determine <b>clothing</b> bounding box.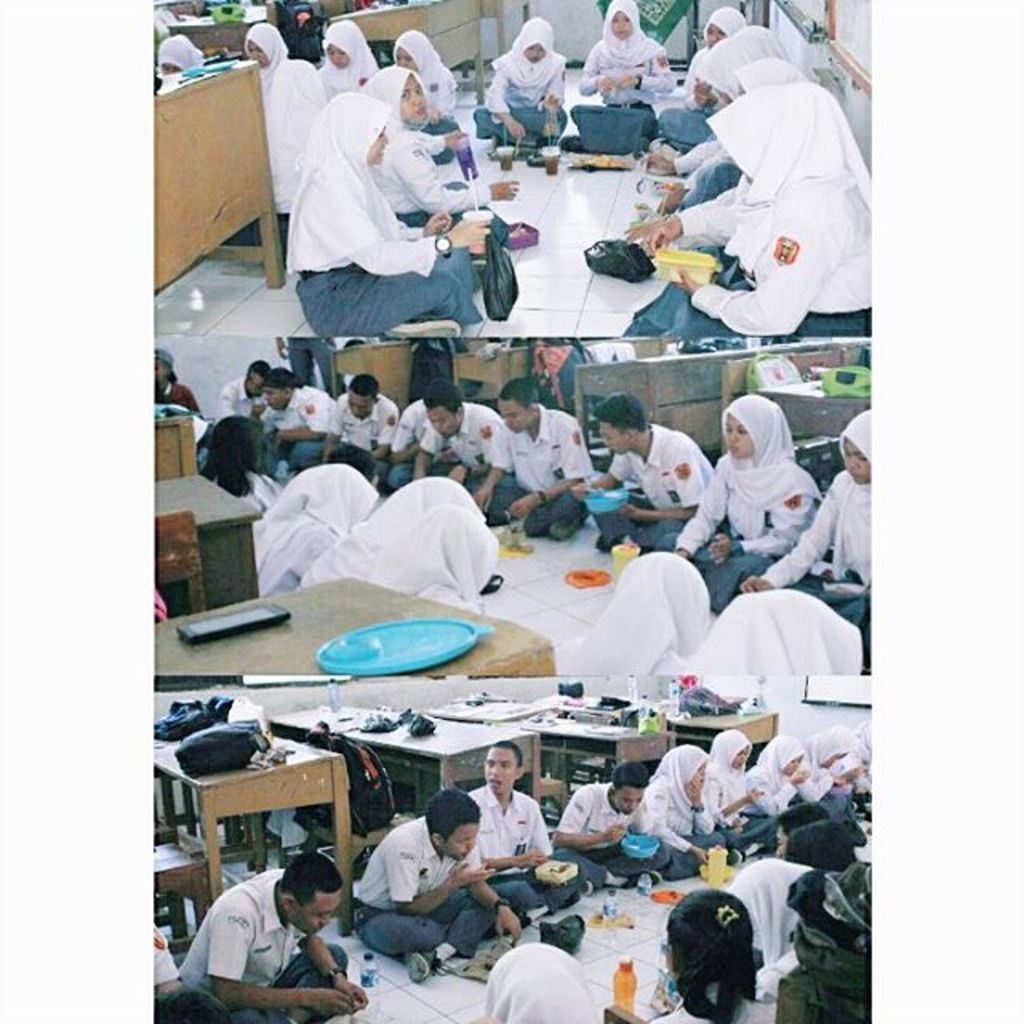
Determined: 651/387/830/608.
